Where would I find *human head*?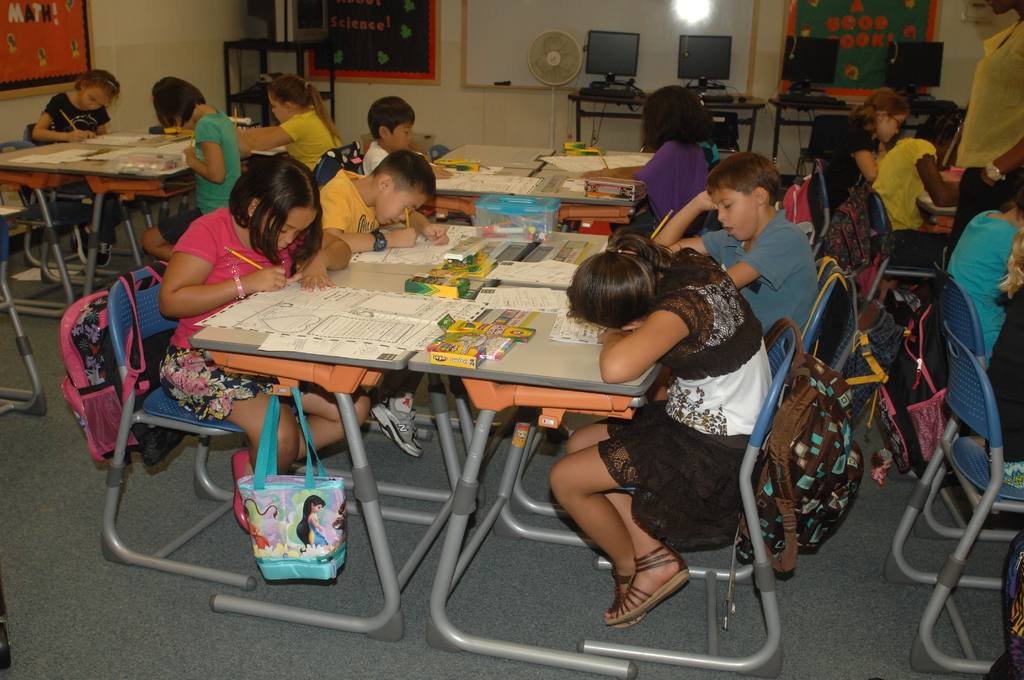
At [75,67,121,111].
